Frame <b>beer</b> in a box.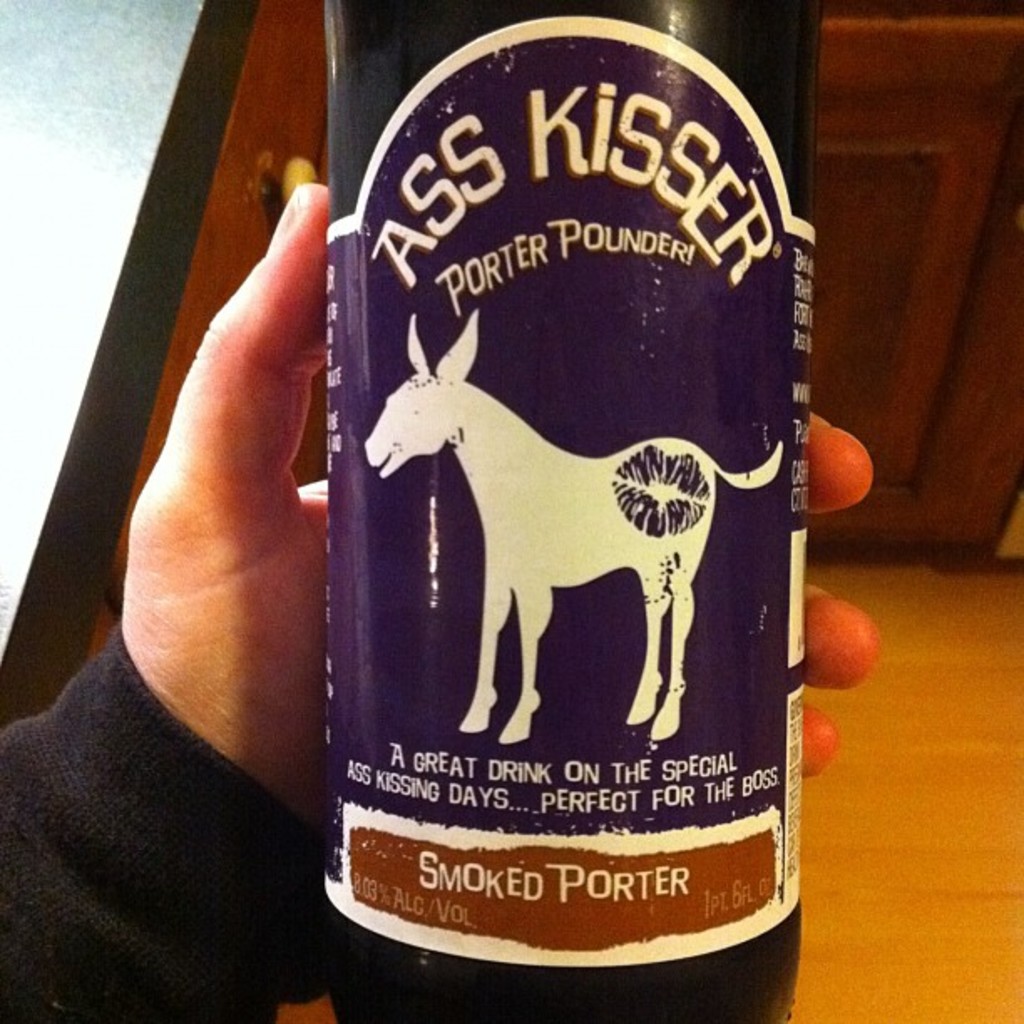
x1=298, y1=8, x2=830, y2=1016.
